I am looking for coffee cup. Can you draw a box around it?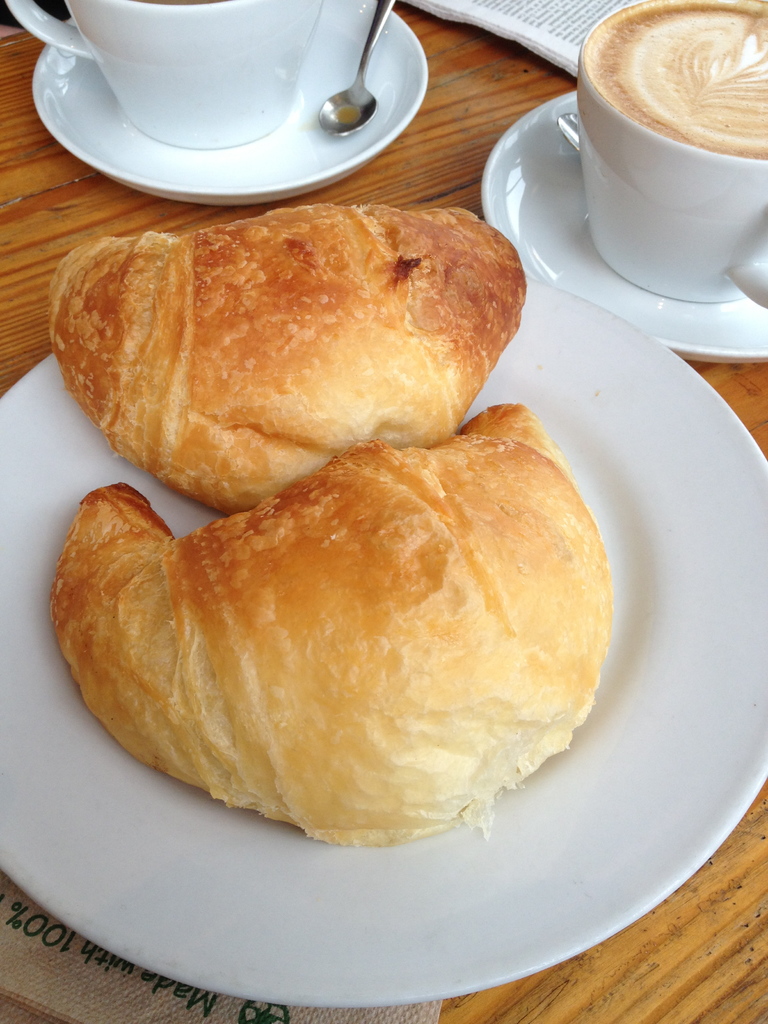
Sure, the bounding box is [6, 0, 322, 147].
